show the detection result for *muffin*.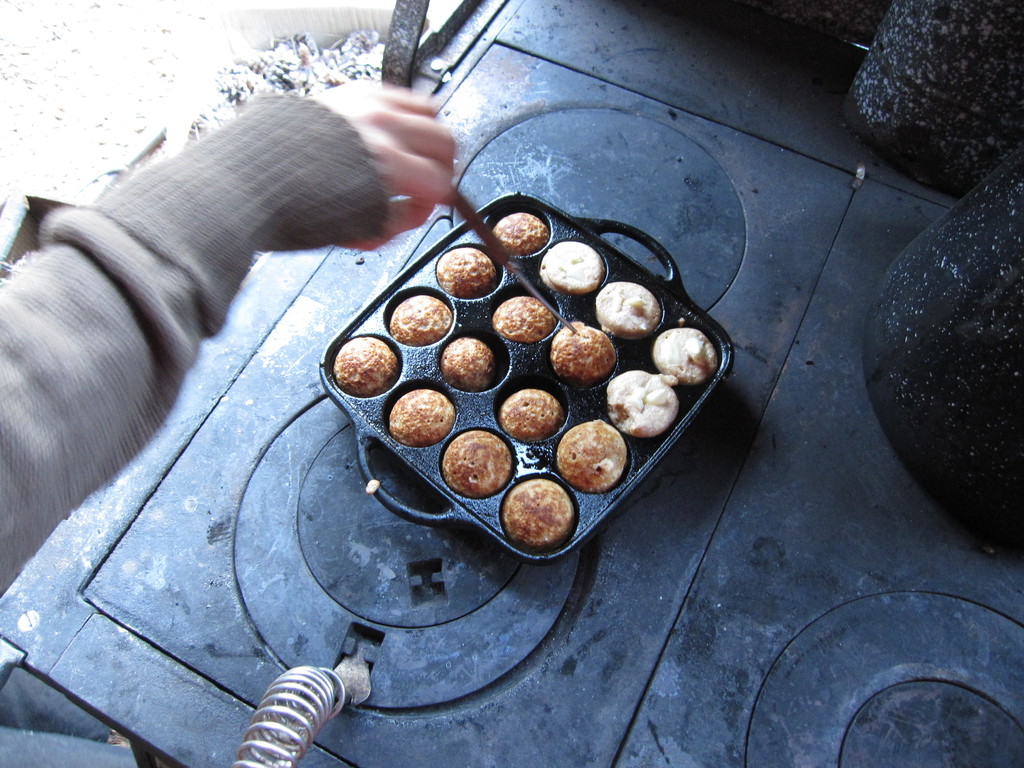
box=[501, 479, 565, 545].
